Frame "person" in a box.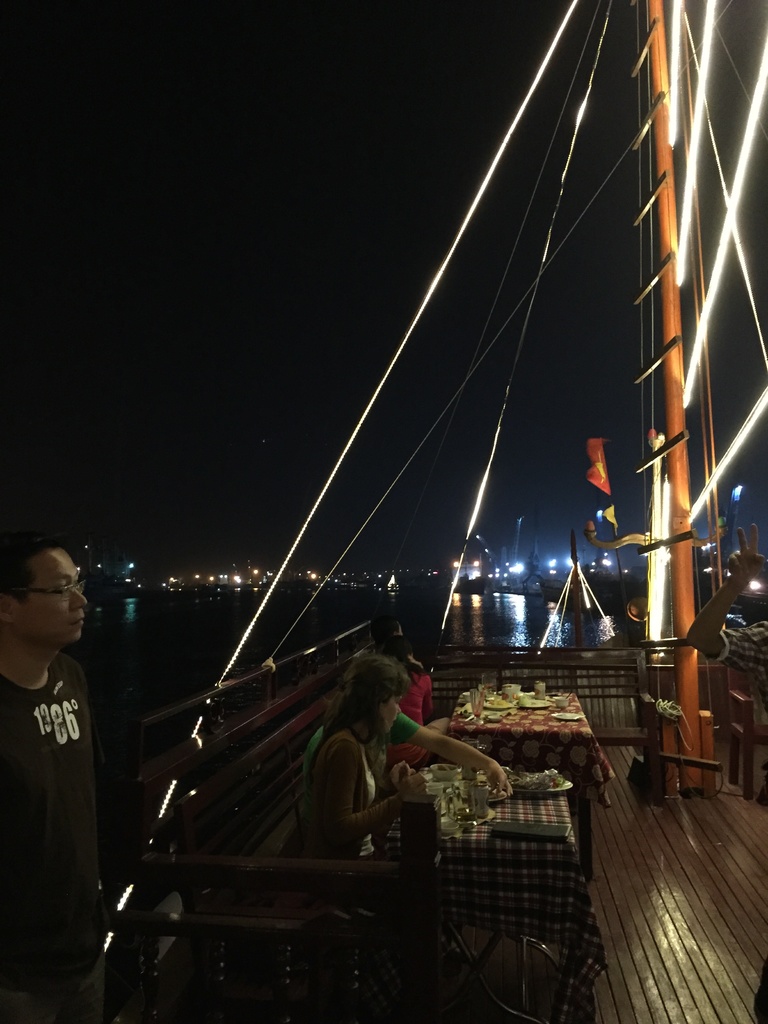
(388,662,441,769).
